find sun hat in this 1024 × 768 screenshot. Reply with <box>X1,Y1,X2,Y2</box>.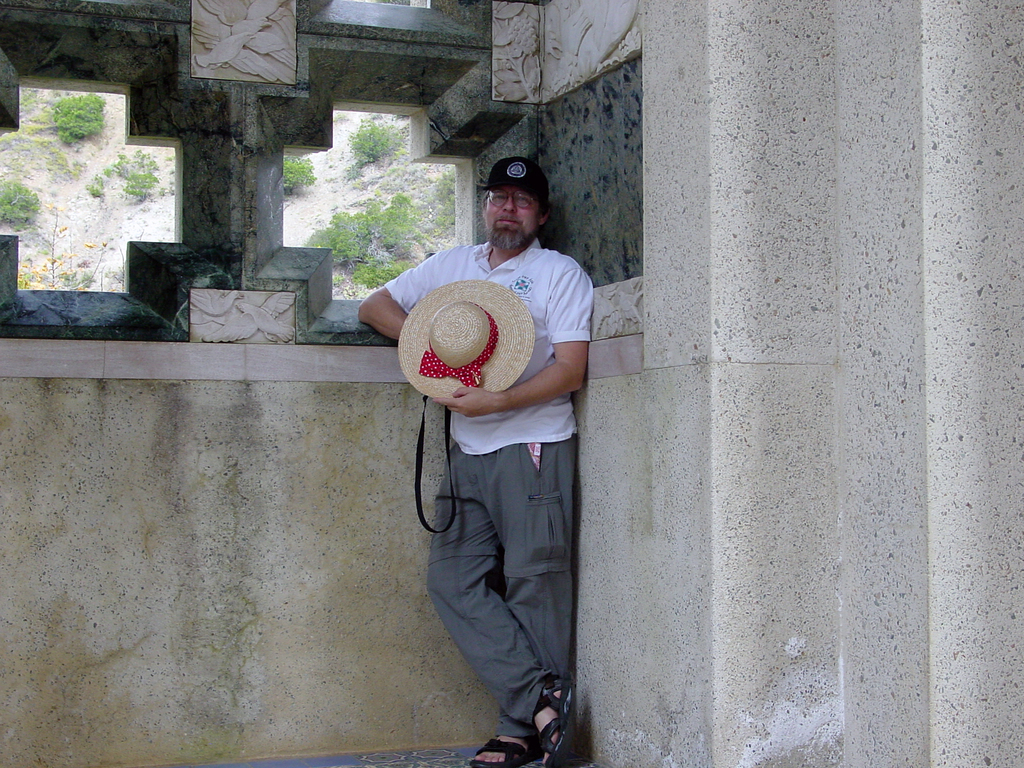
<box>395,275,535,533</box>.
